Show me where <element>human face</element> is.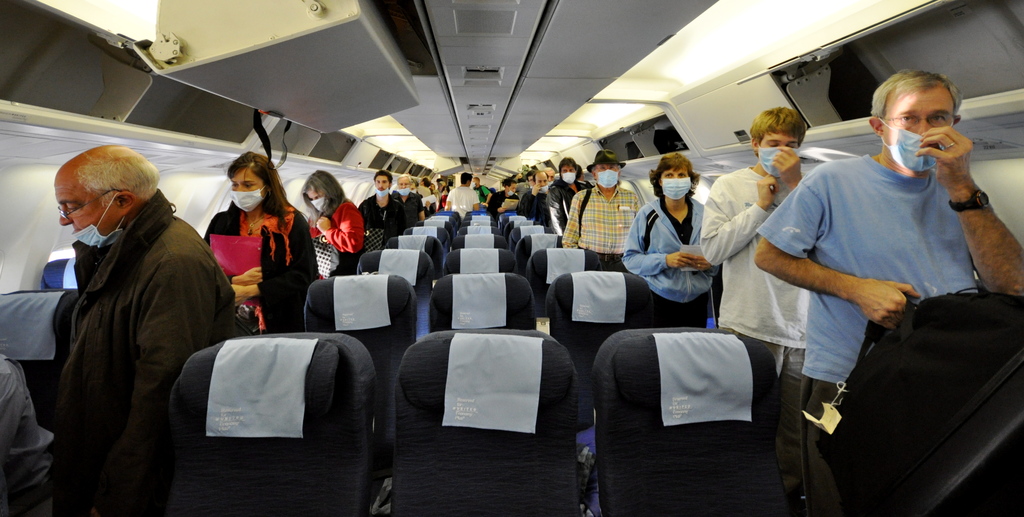
<element>human face</element> is at bbox=(663, 170, 691, 177).
